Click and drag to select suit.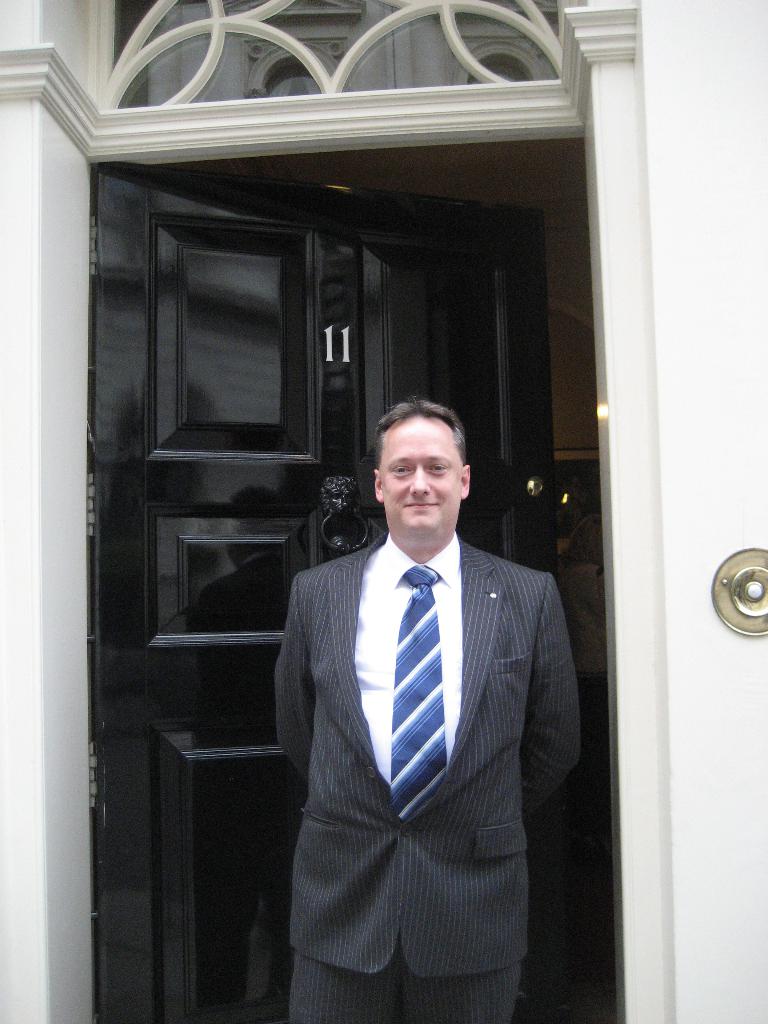
Selection: BBox(264, 394, 579, 1021).
